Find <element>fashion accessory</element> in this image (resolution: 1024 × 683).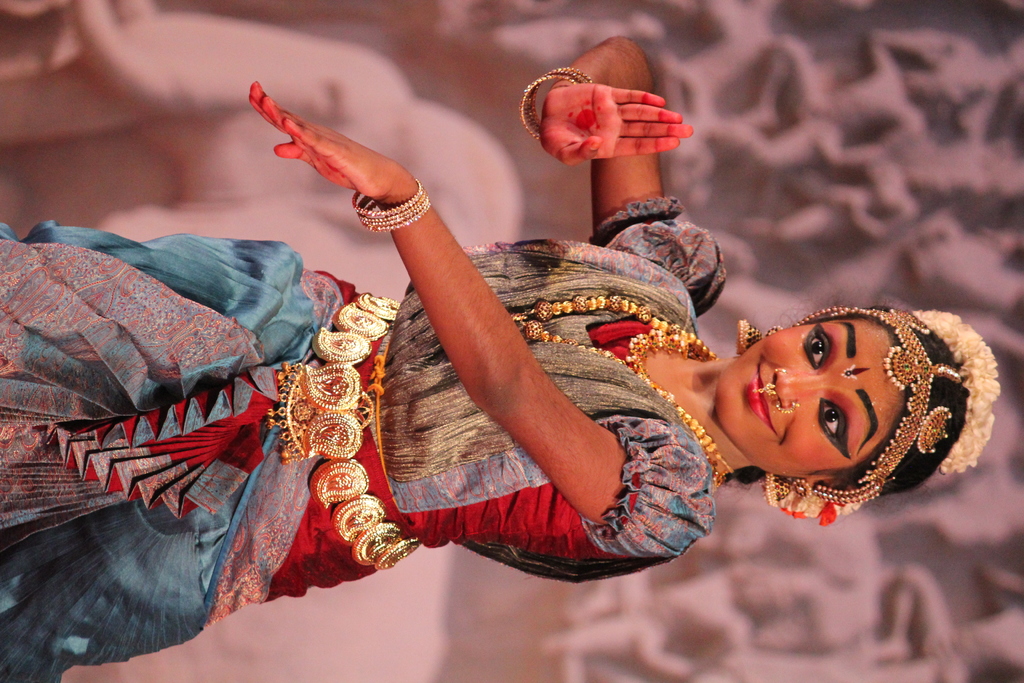
crop(515, 66, 596, 146).
